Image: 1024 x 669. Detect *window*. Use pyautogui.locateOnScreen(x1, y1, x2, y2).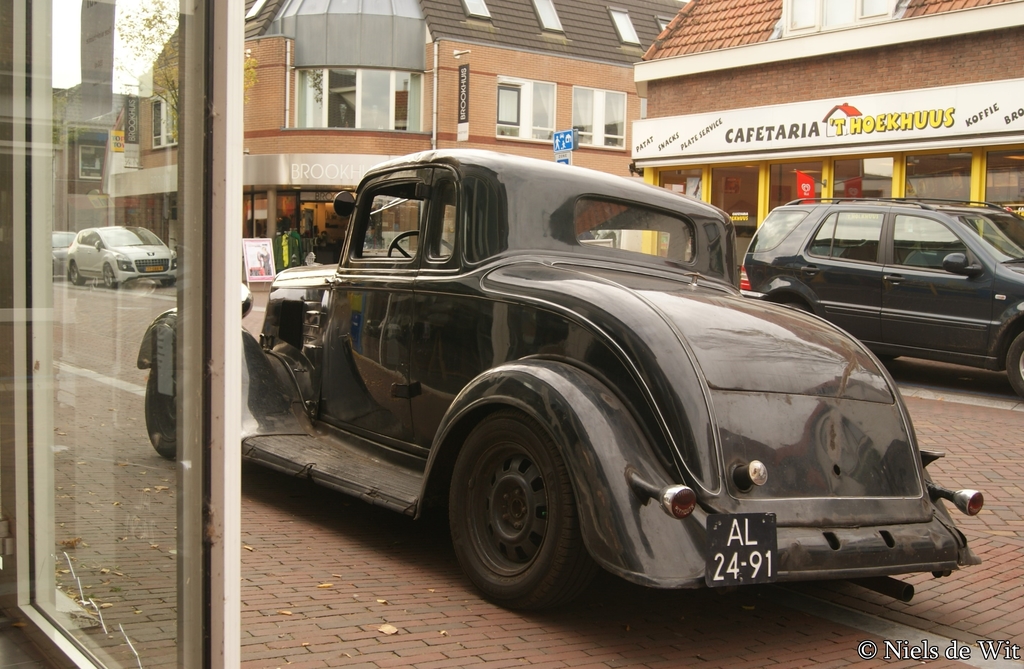
pyautogui.locateOnScreen(575, 88, 628, 147).
